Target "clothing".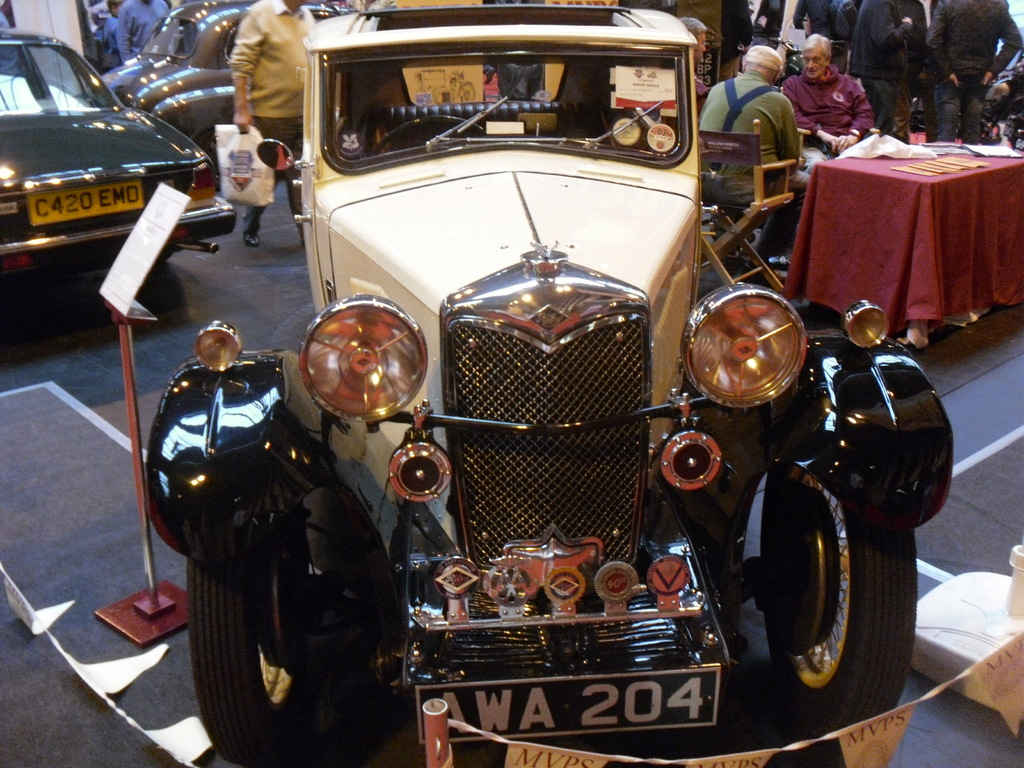
Target region: pyautogui.locateOnScreen(796, 40, 877, 141).
